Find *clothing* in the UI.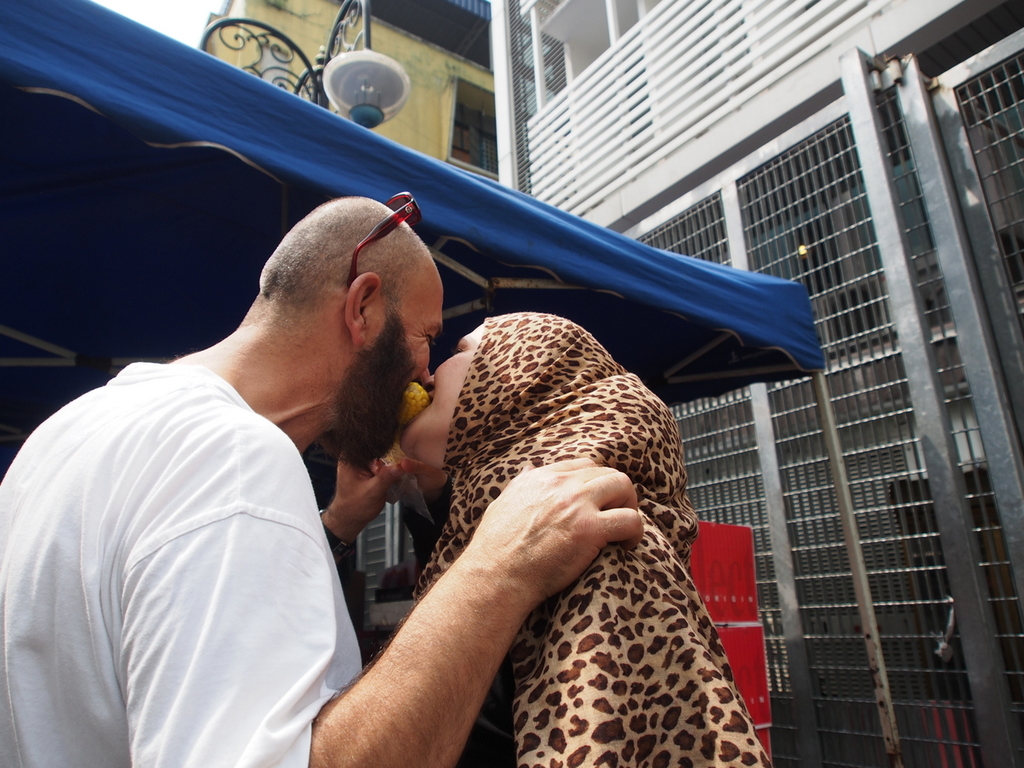
UI element at 375,314,779,767.
